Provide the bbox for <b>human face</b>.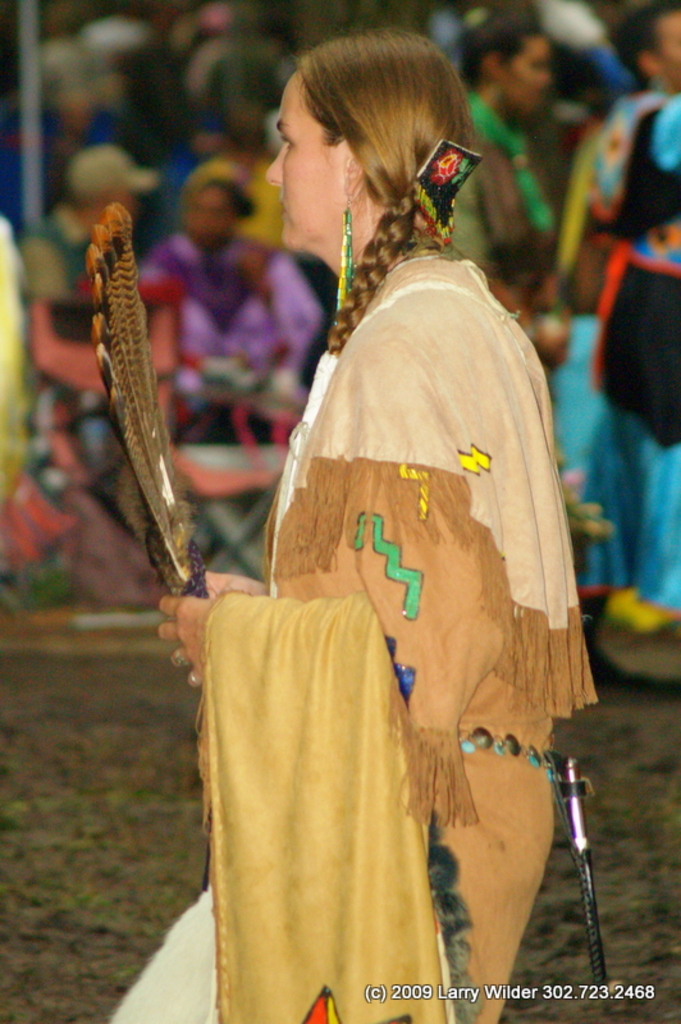
<box>661,4,680,96</box>.
